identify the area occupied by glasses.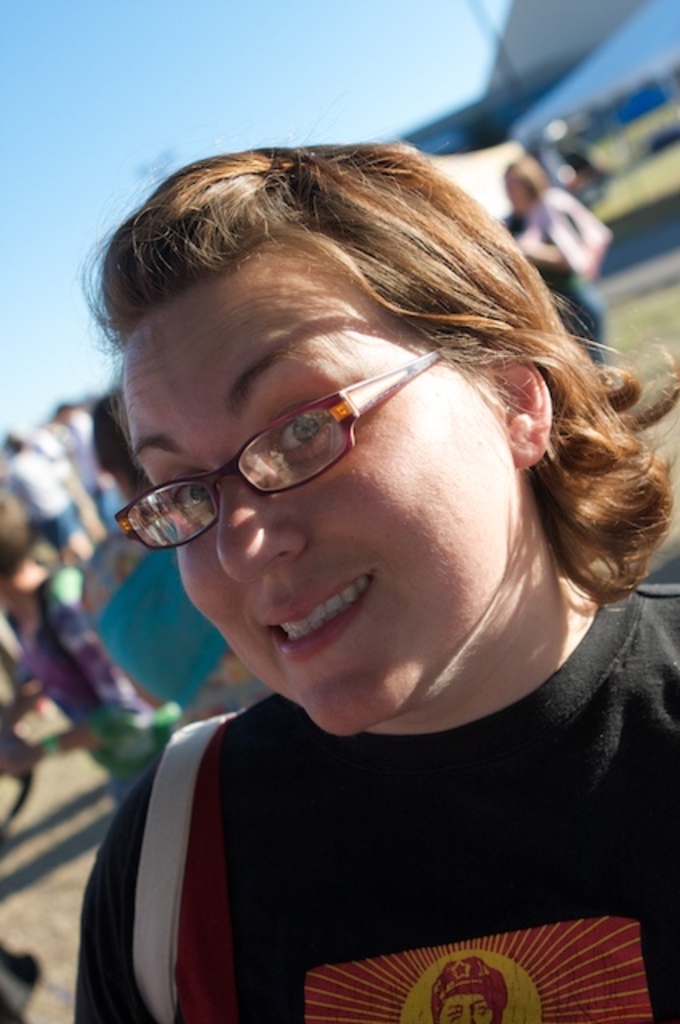
Area: (x1=112, y1=352, x2=467, y2=541).
